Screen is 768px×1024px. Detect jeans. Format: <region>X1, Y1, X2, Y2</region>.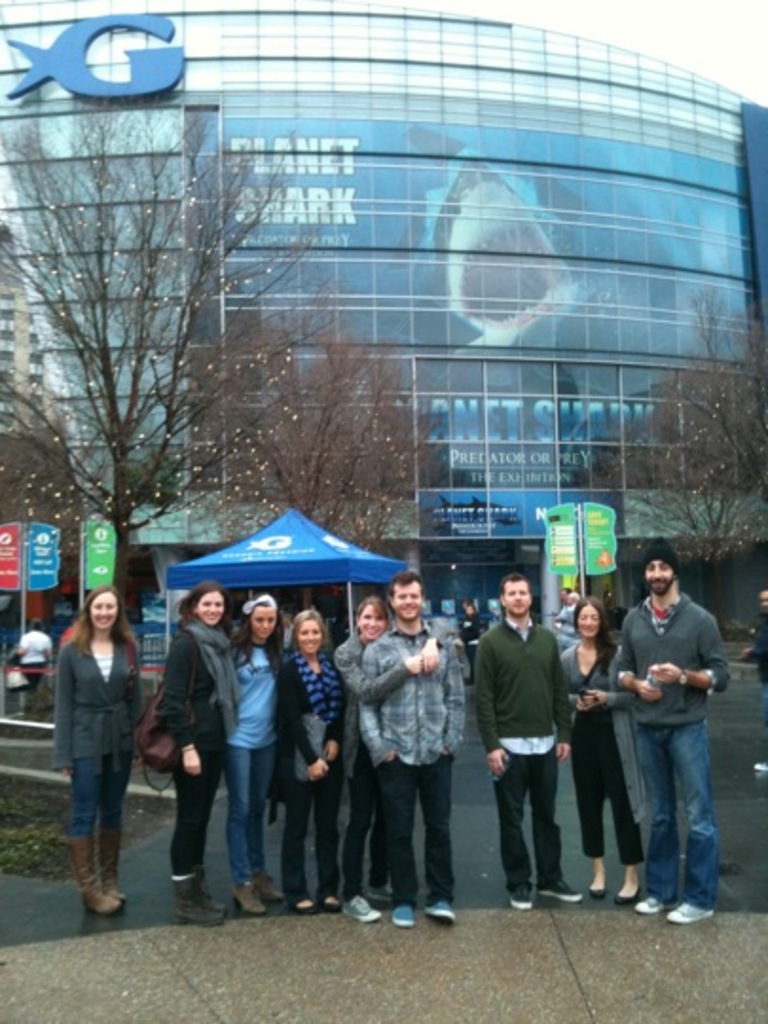
<region>624, 705, 724, 905</region>.
